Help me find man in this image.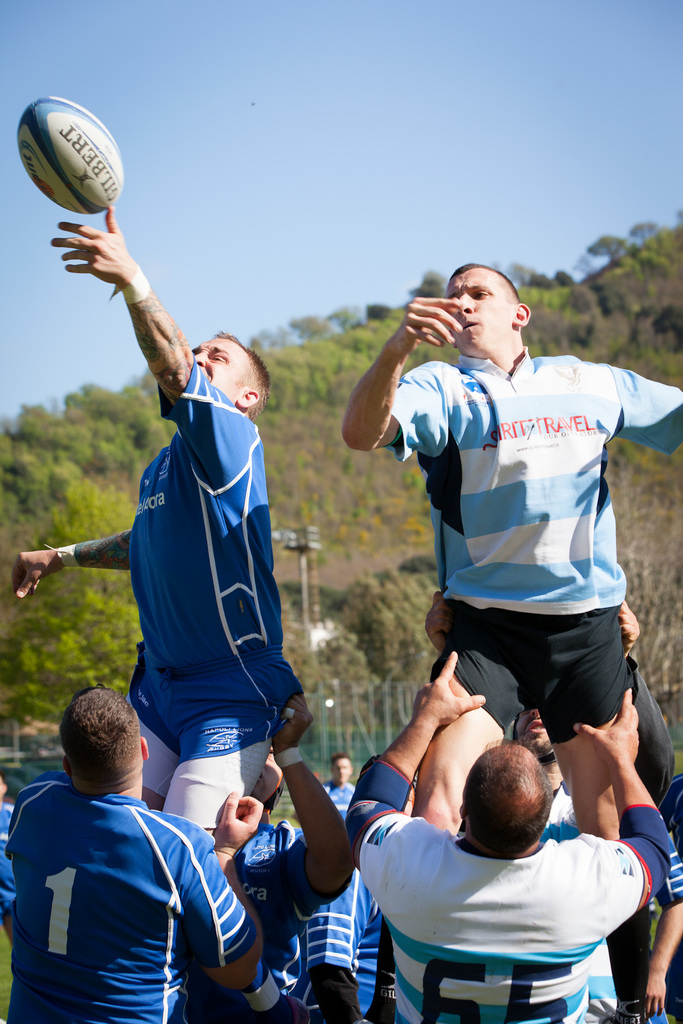
Found it: BBox(317, 755, 350, 819).
